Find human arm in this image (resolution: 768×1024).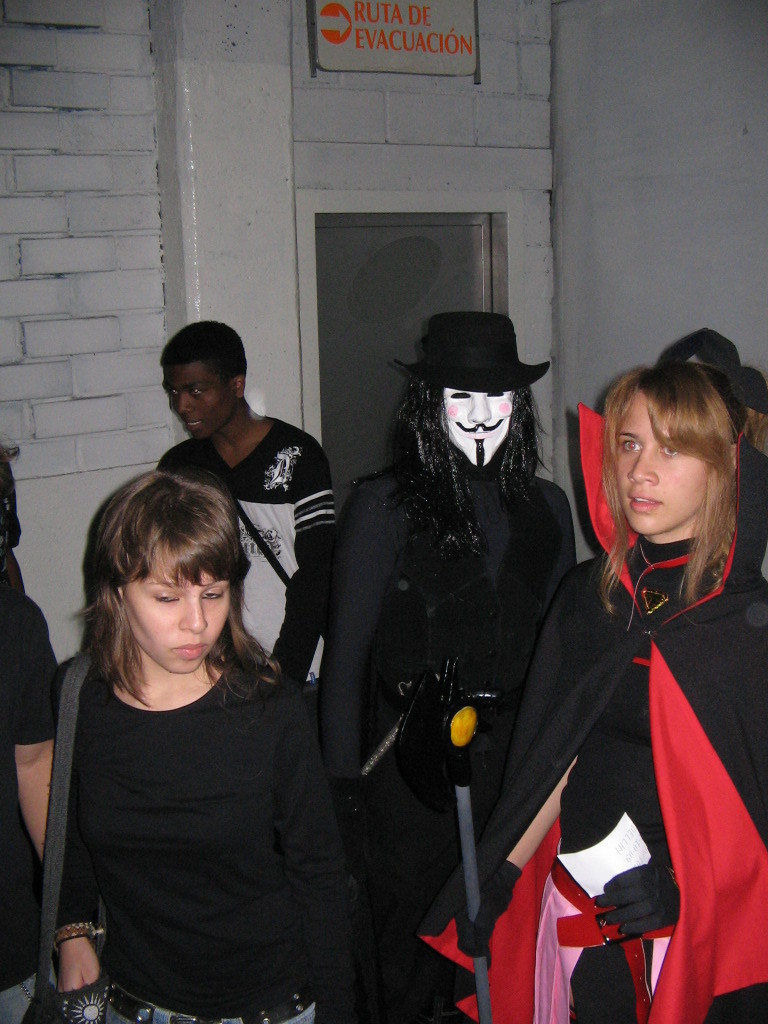
bbox(12, 593, 65, 861).
